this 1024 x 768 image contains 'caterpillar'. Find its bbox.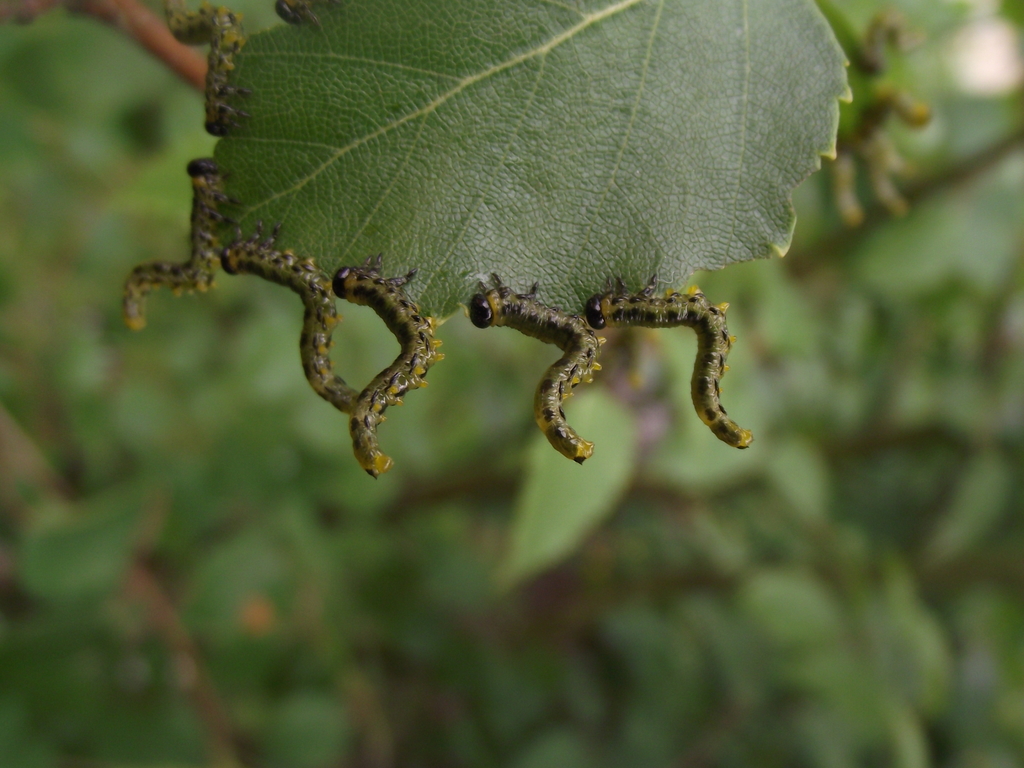
167:1:238:130.
